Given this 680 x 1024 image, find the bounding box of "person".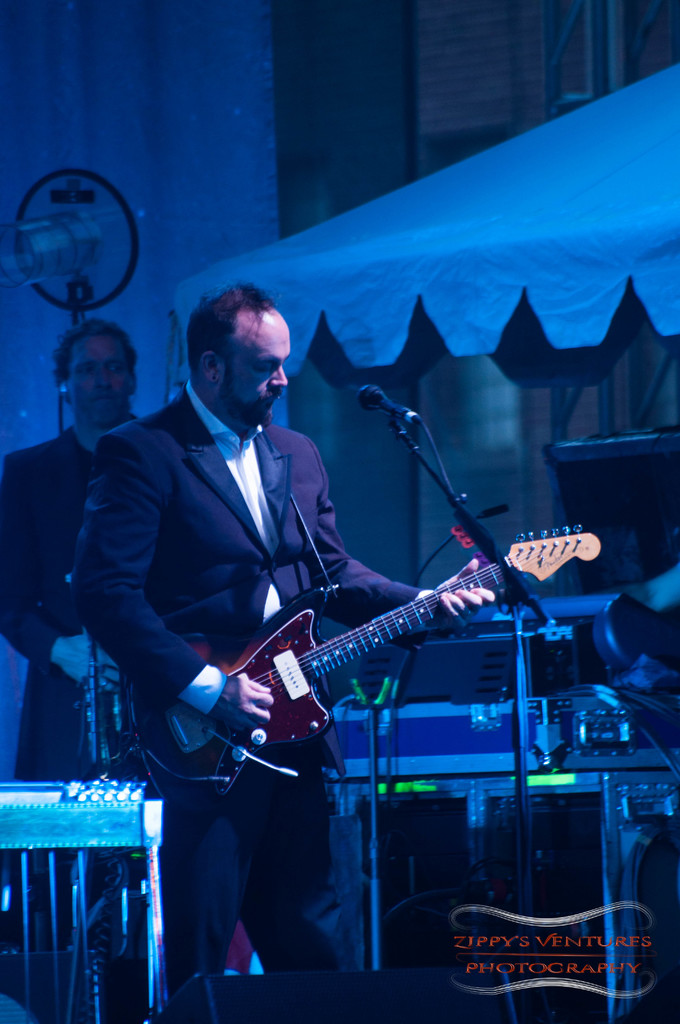
box=[109, 264, 498, 931].
